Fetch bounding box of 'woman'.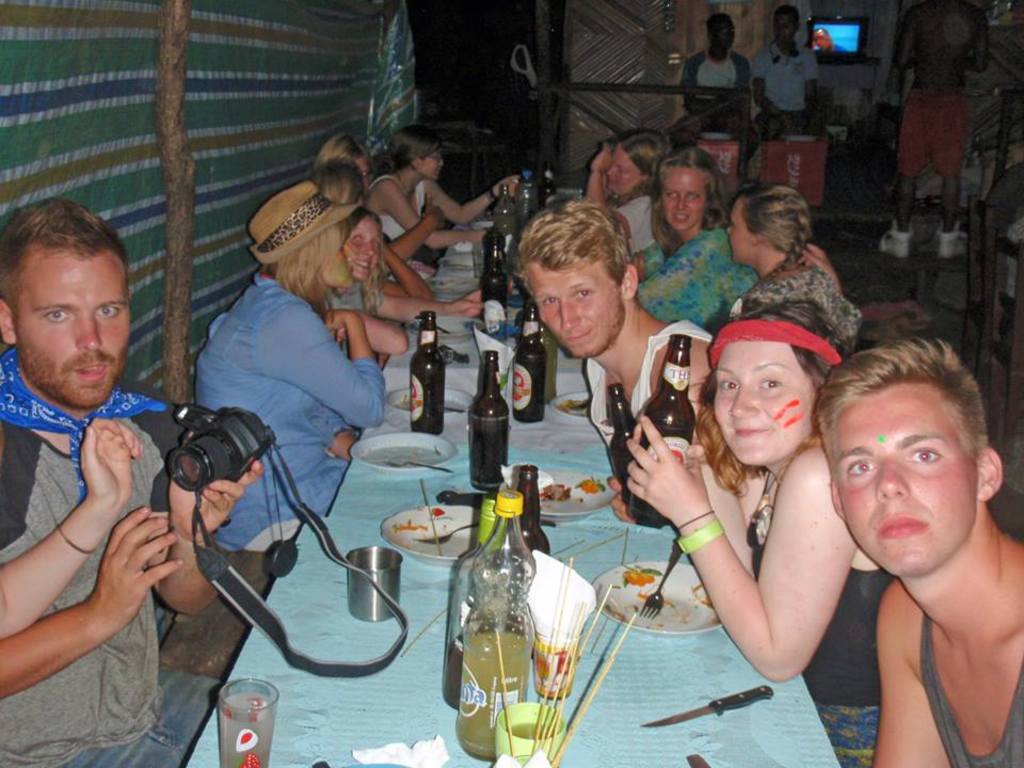
Bbox: detection(323, 207, 484, 363).
